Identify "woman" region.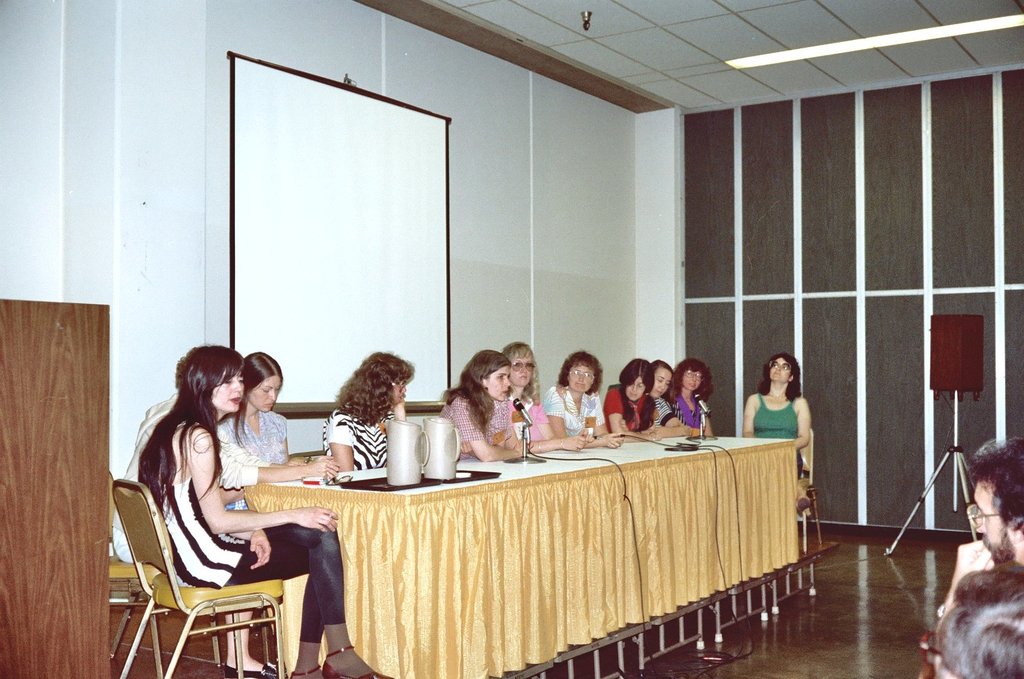
Region: box=[741, 354, 812, 521].
